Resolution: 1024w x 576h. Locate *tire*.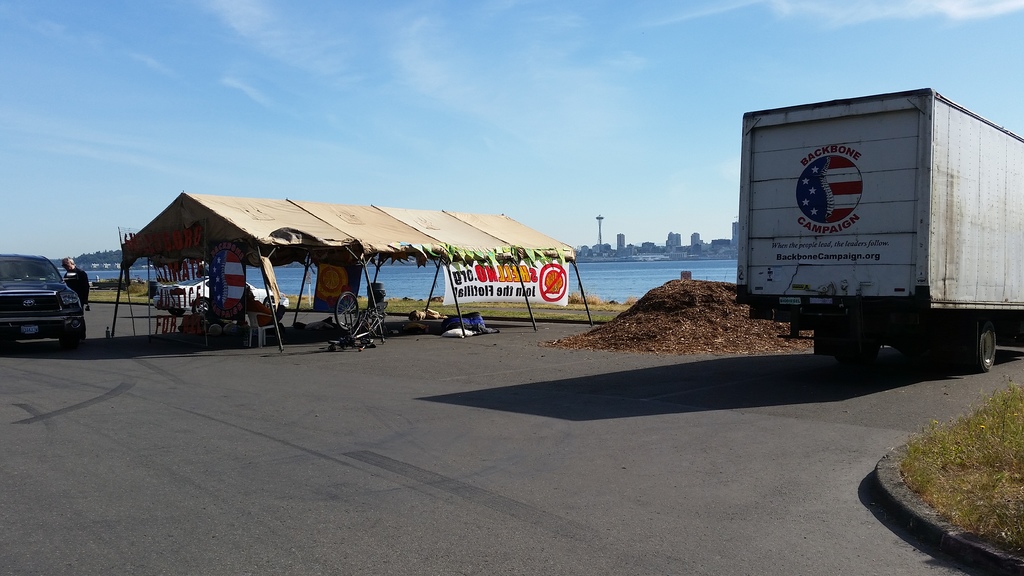
840 336 879 369.
